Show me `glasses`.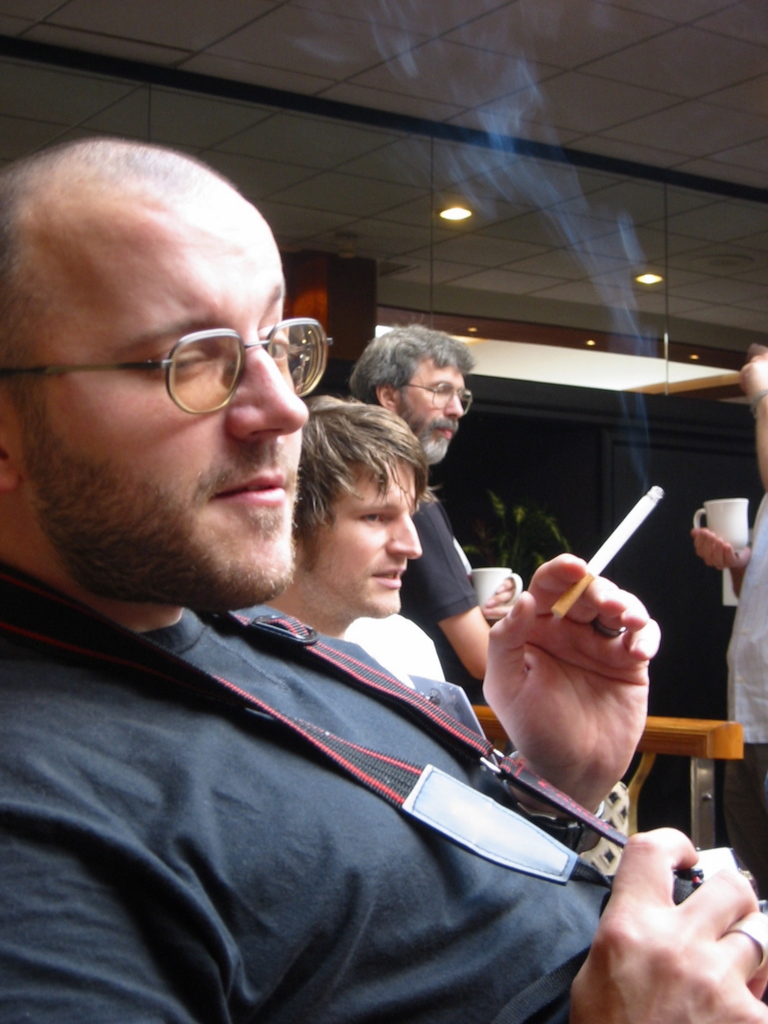
`glasses` is here: [x1=396, y1=381, x2=470, y2=417].
